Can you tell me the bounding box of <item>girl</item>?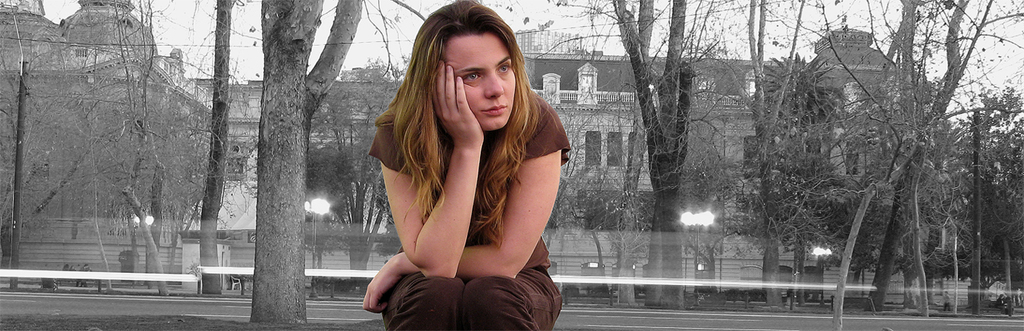
box=[348, 10, 587, 313].
